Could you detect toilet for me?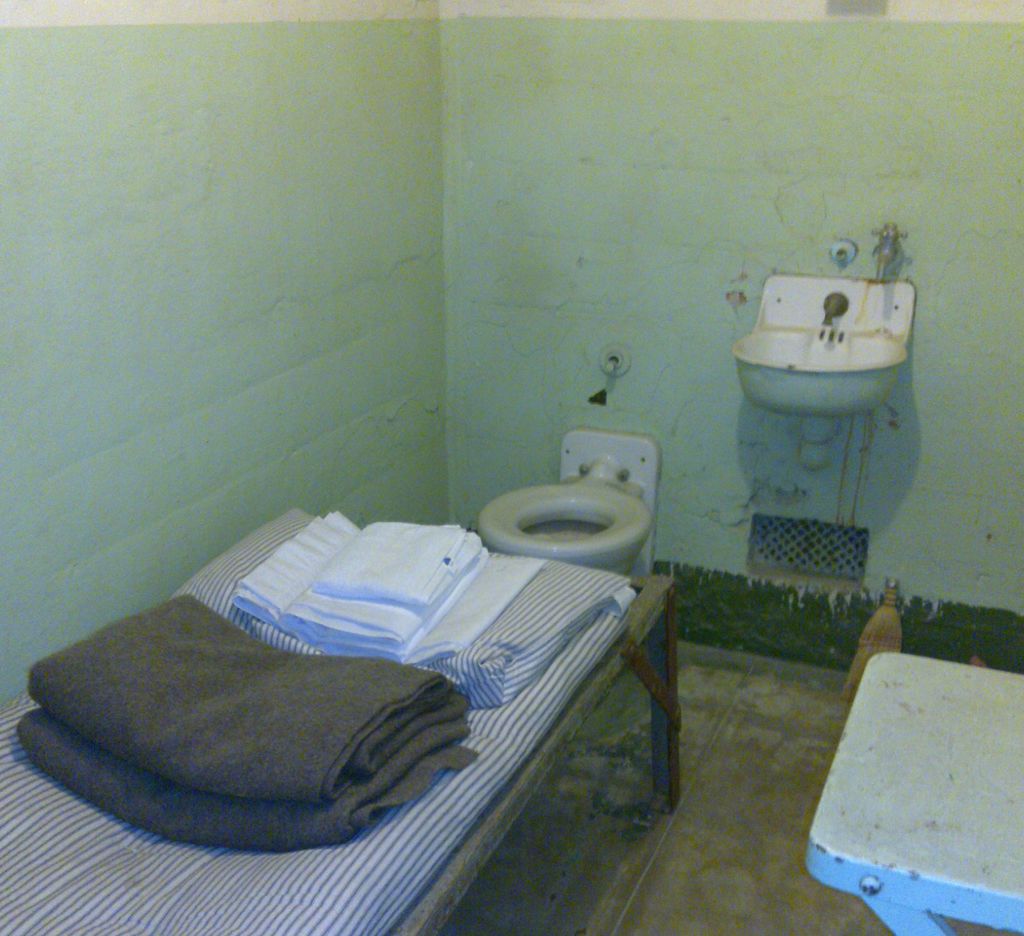
Detection result: <box>473,455,653,576</box>.
